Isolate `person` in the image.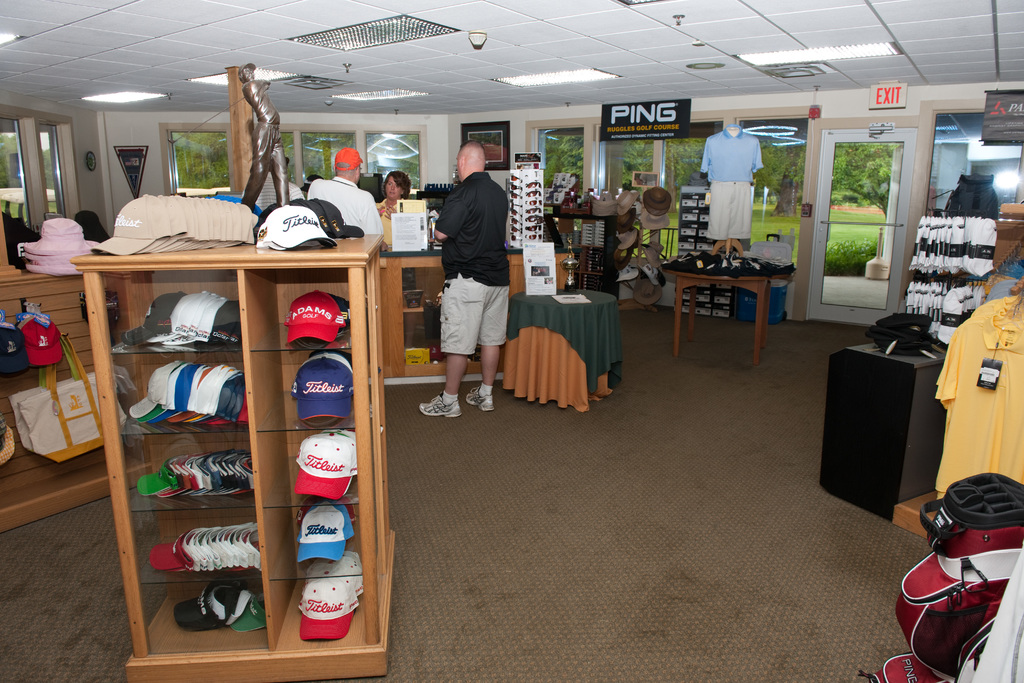
Isolated region: <region>435, 120, 511, 426</region>.
